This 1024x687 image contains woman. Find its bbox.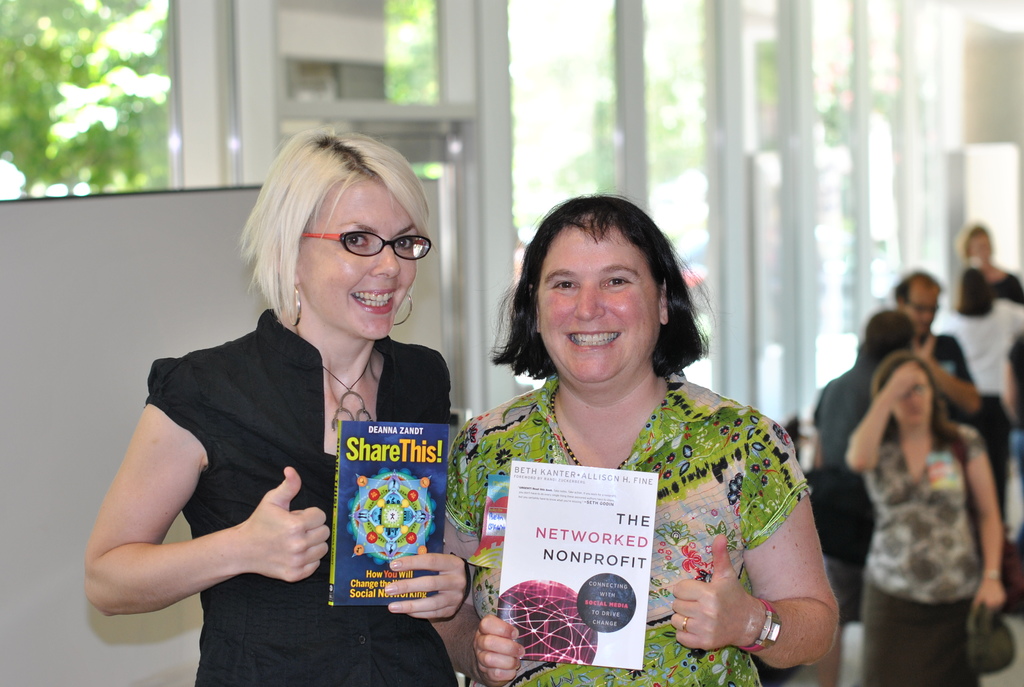
434/200/829/661.
